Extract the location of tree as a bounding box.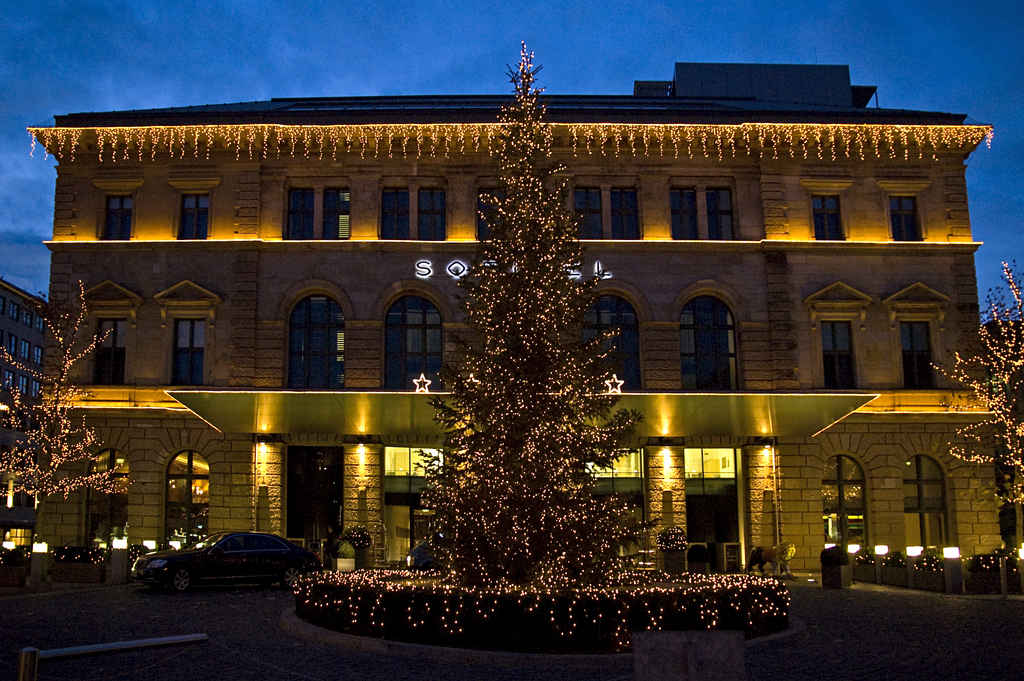
l=406, t=41, r=662, b=581.
